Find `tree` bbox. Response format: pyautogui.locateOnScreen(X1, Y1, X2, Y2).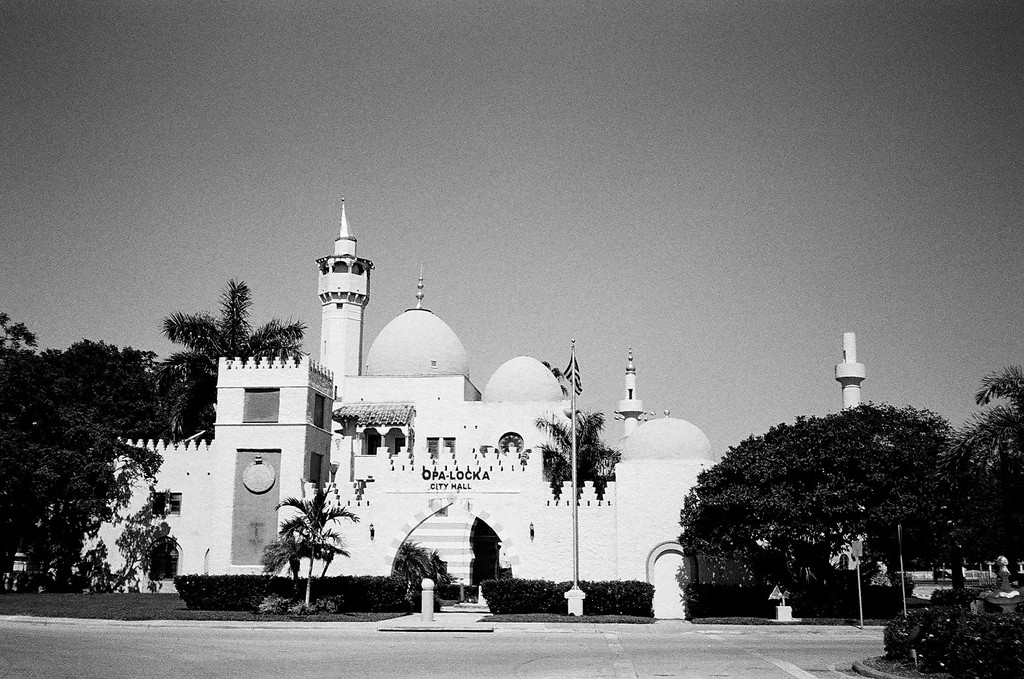
pyautogui.locateOnScreen(539, 409, 616, 492).
